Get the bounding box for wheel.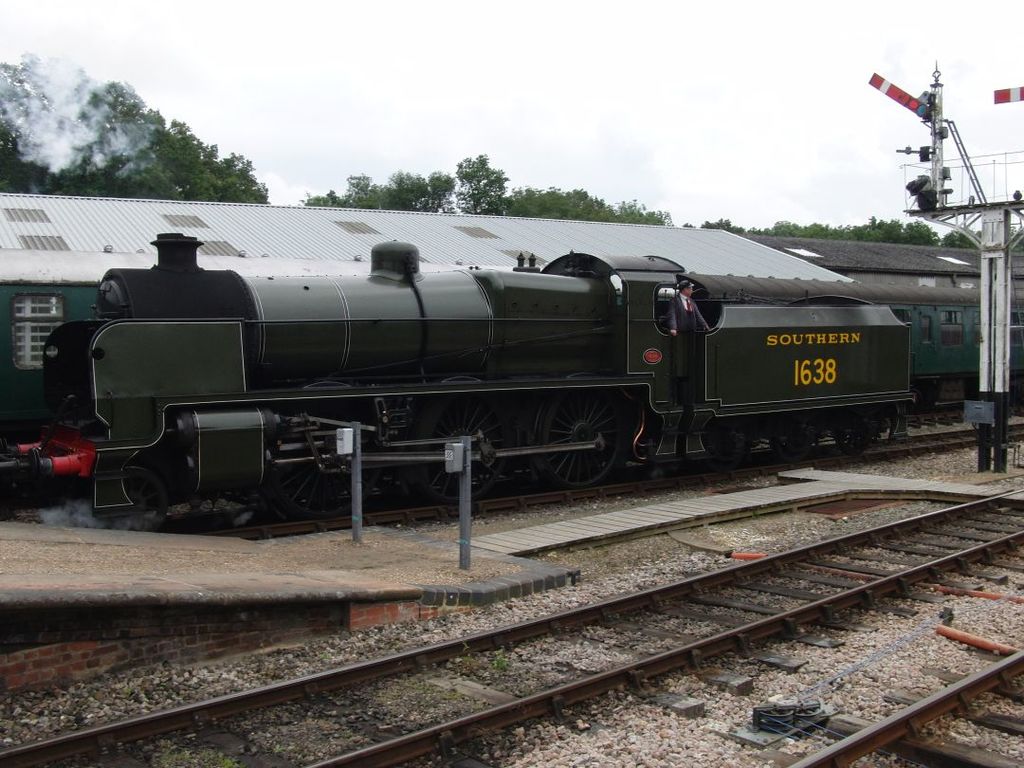
rect(693, 427, 751, 464).
